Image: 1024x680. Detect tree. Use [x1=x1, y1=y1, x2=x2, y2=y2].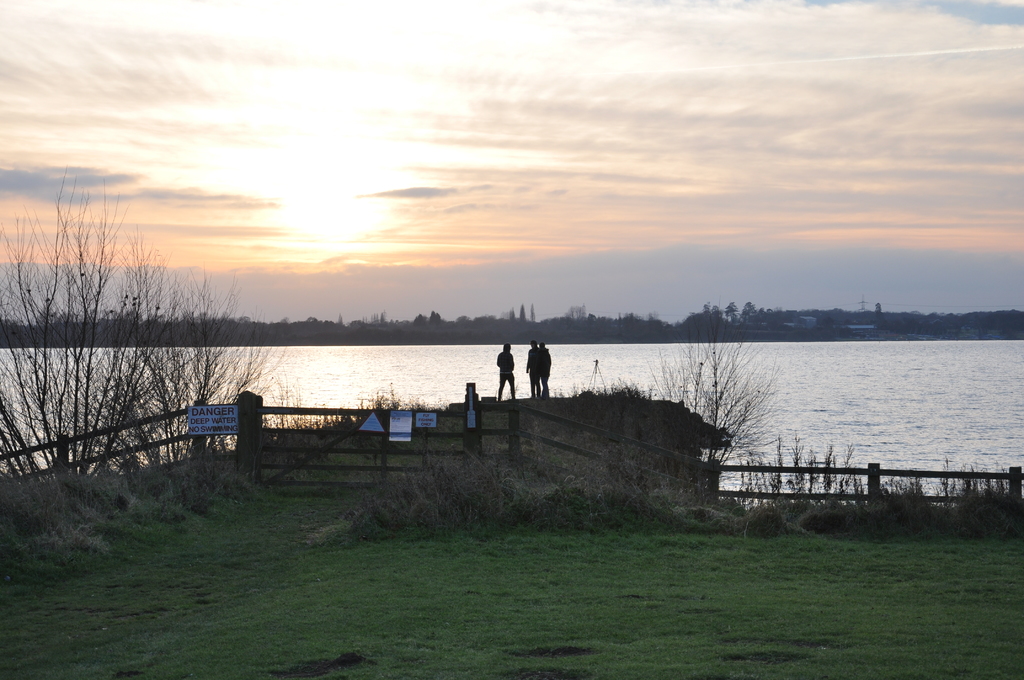
[x1=695, y1=300, x2=706, y2=324].
